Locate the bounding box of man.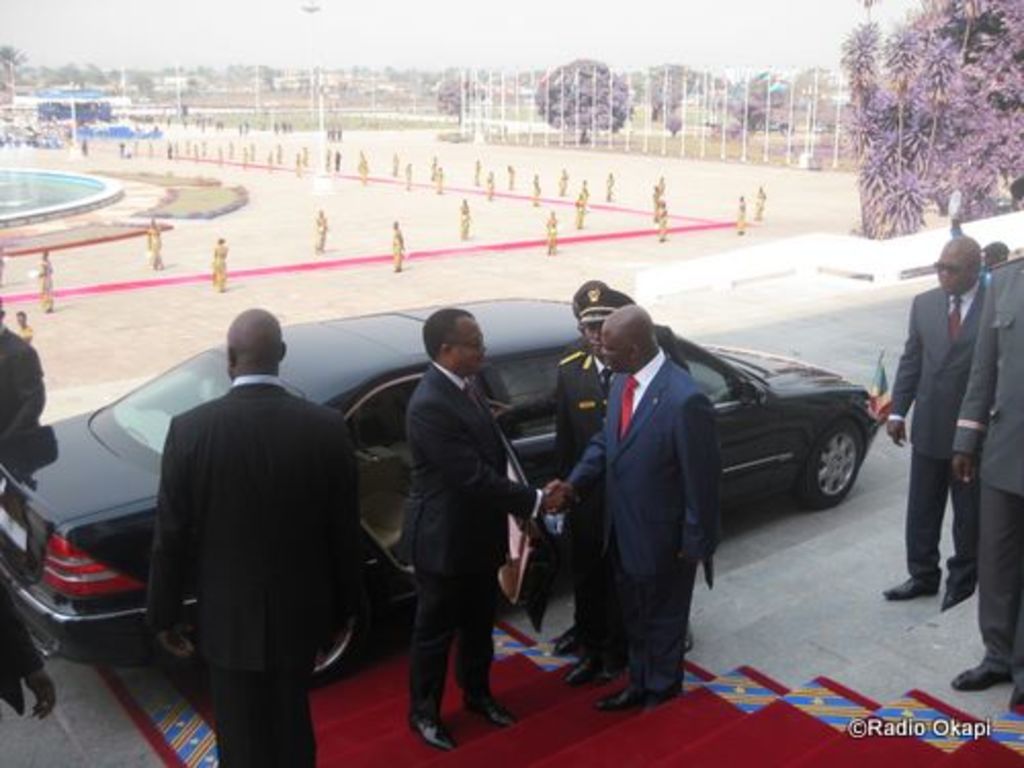
Bounding box: bbox=(754, 186, 770, 223).
